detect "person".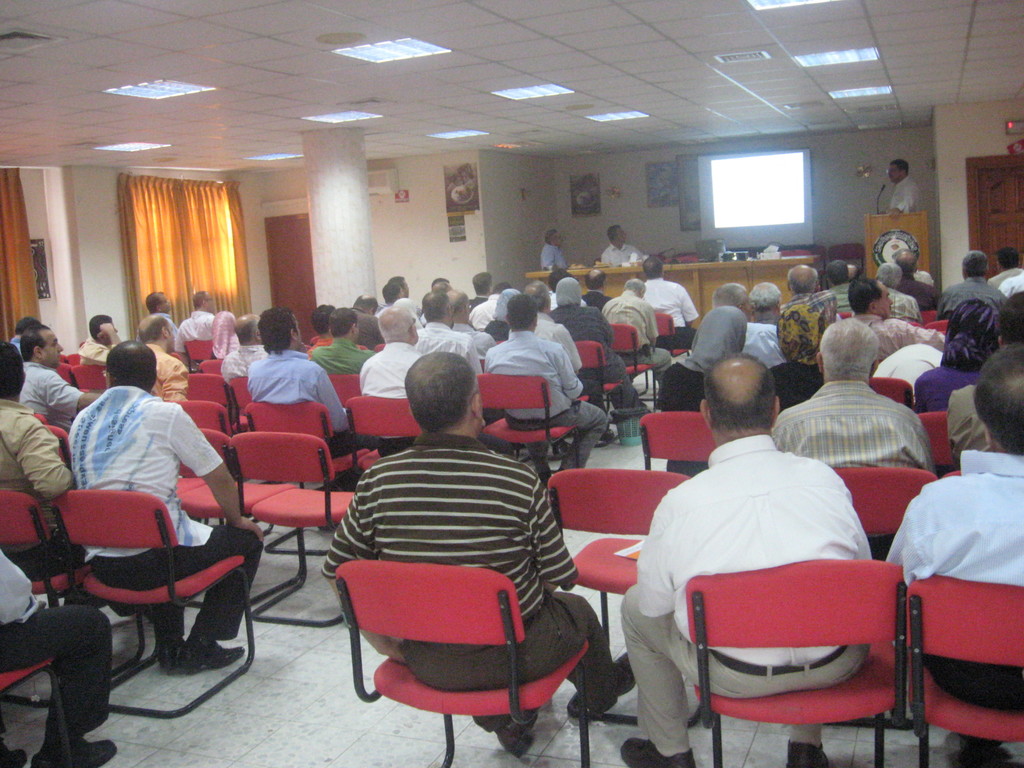
Detected at [324,348,637,750].
